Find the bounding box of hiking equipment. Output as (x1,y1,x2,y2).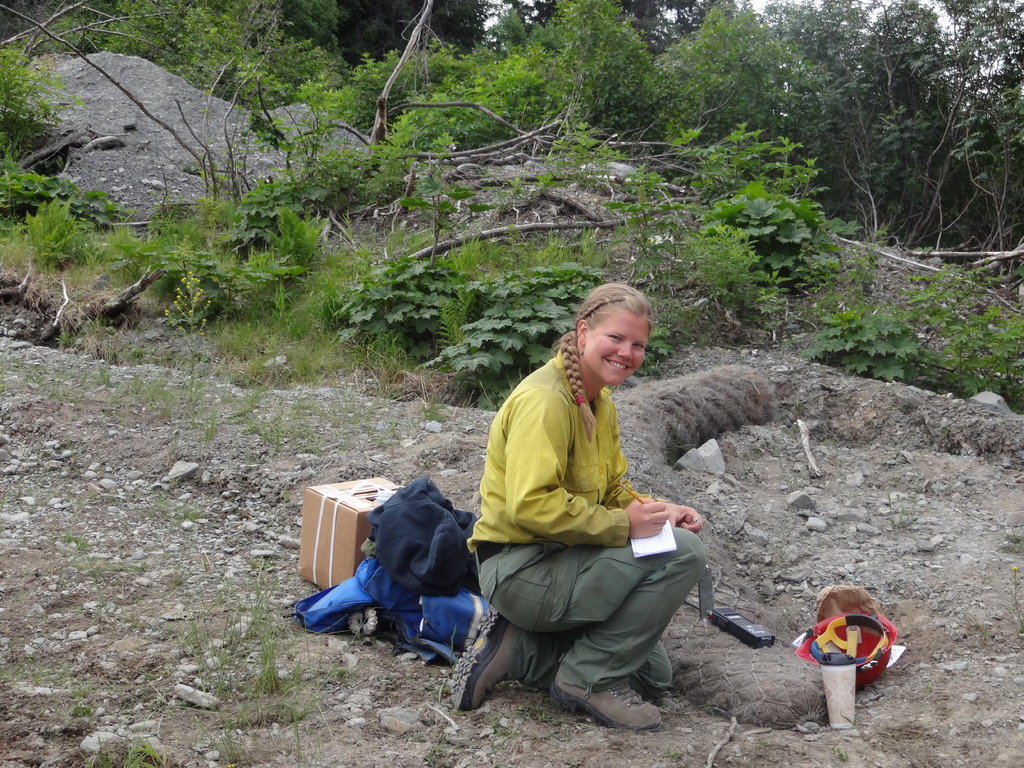
(794,611,899,688).
